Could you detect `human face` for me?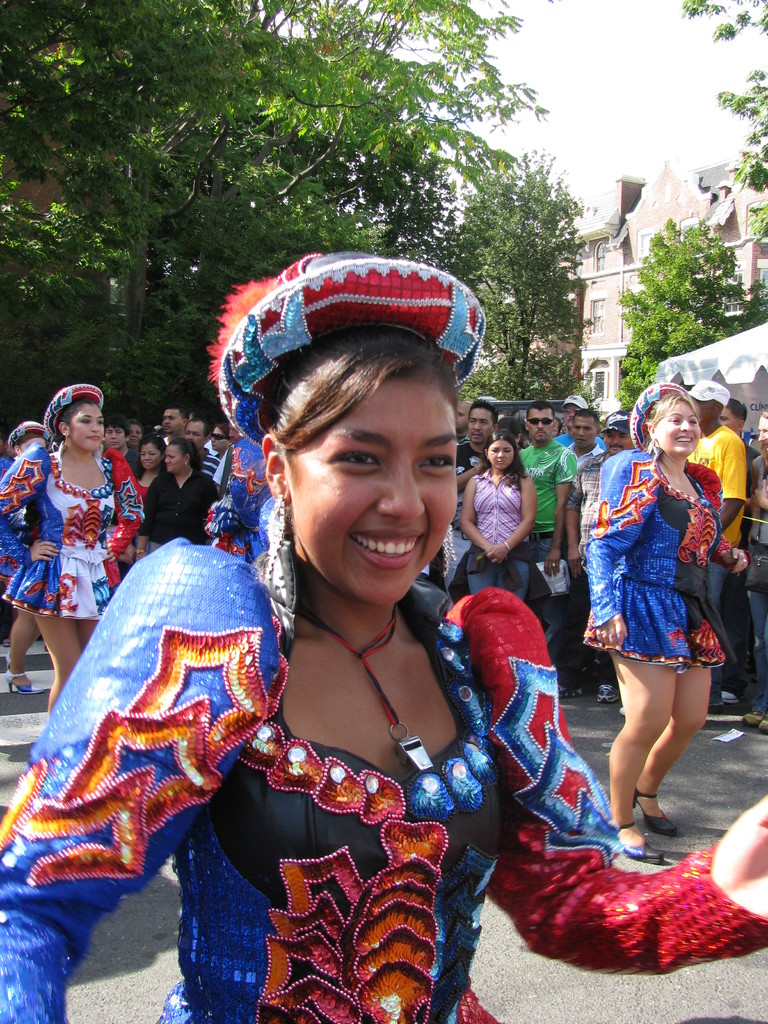
Detection result: (689, 402, 716, 424).
